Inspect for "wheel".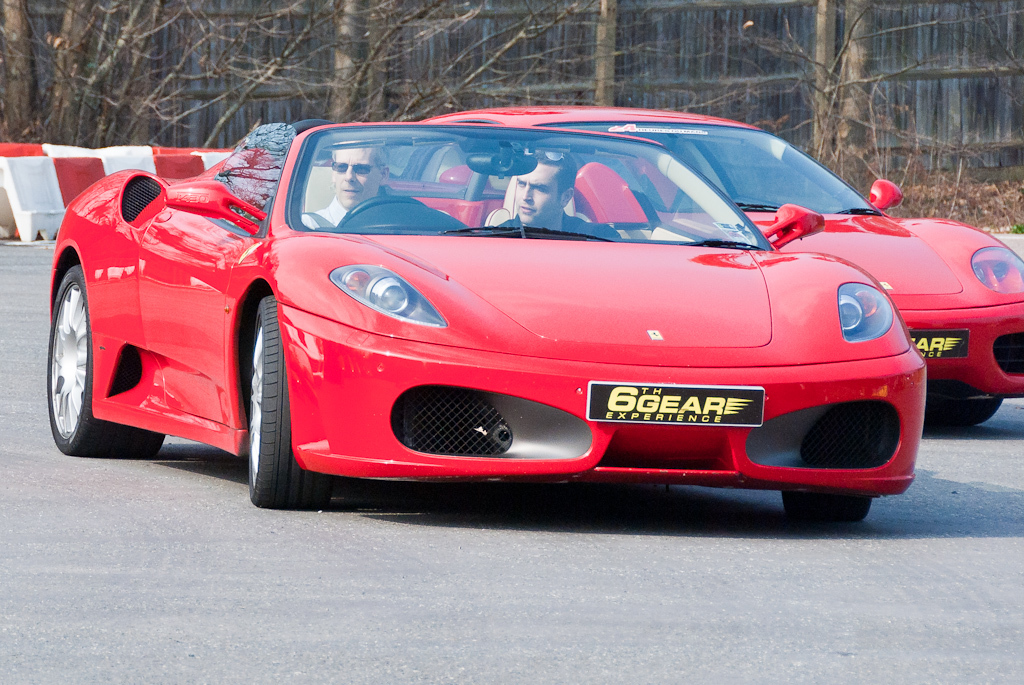
Inspection: rect(949, 384, 1002, 434).
